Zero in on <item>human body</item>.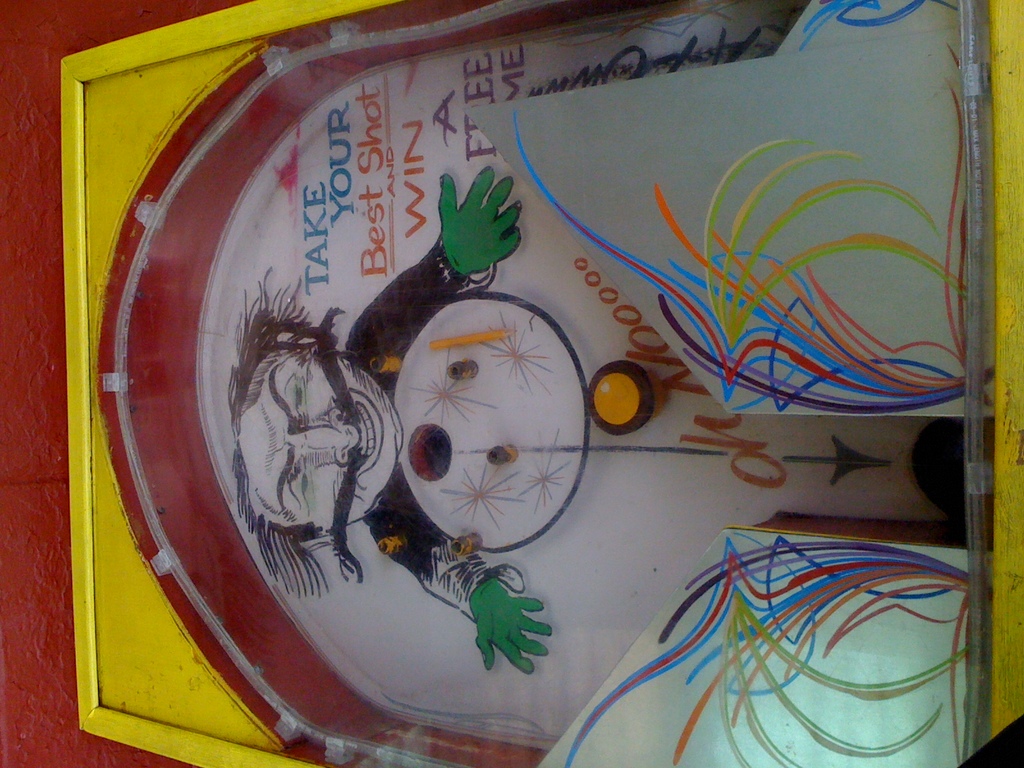
Zeroed in: {"x1": 238, "y1": 166, "x2": 532, "y2": 679}.
